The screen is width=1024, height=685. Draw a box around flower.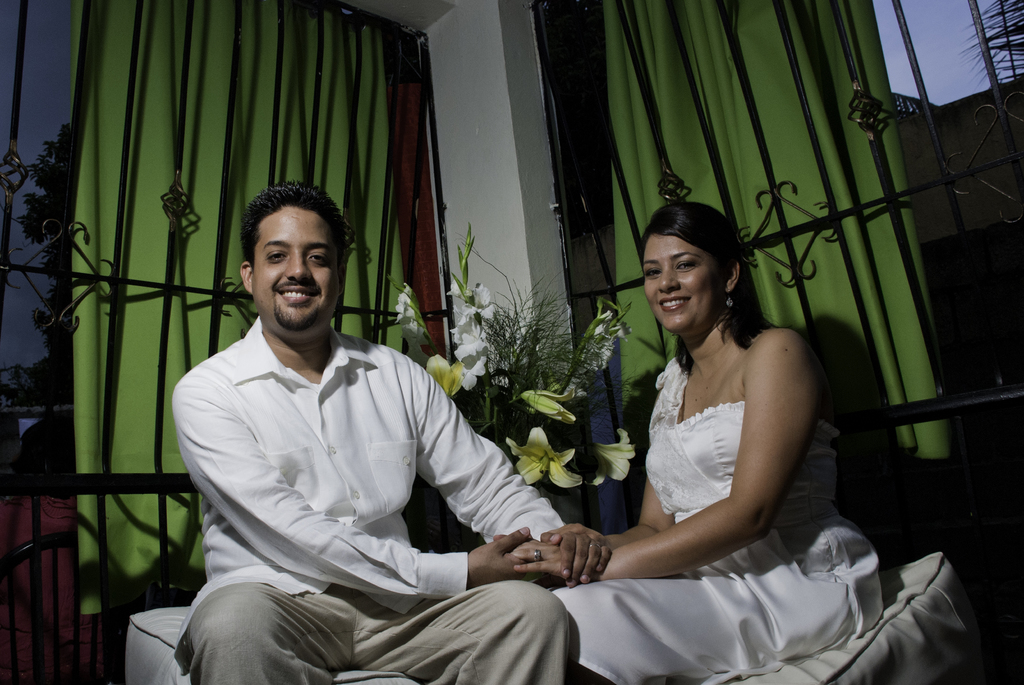
rect(395, 298, 422, 324).
